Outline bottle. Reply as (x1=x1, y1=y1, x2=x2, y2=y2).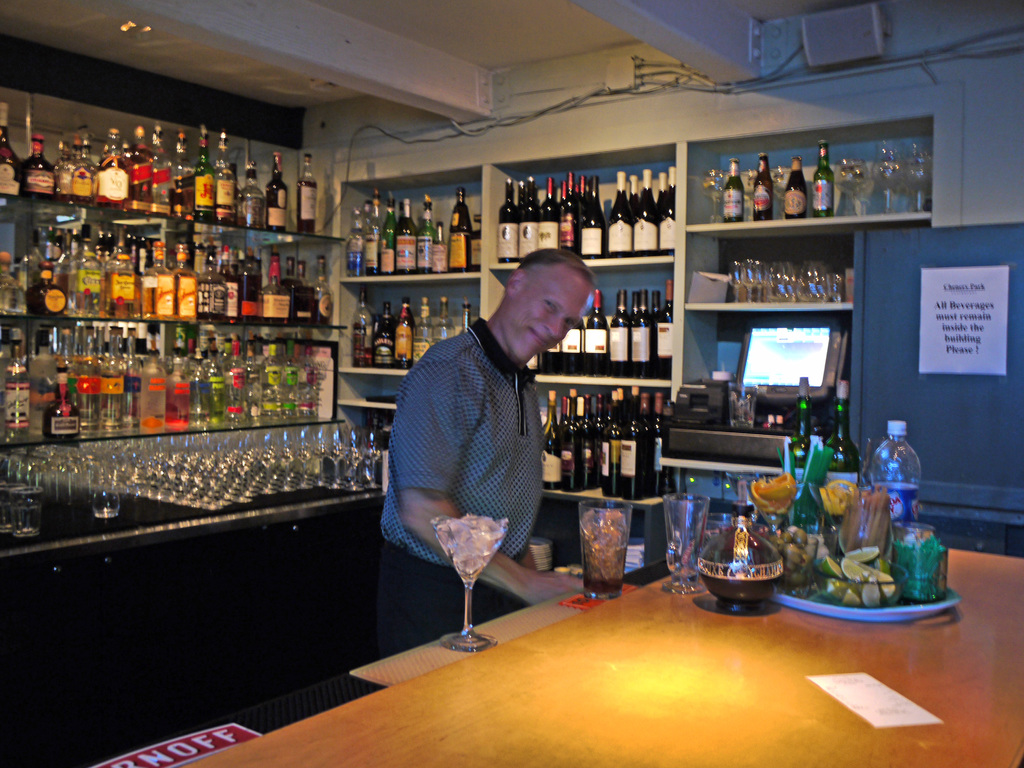
(x1=375, y1=302, x2=396, y2=369).
